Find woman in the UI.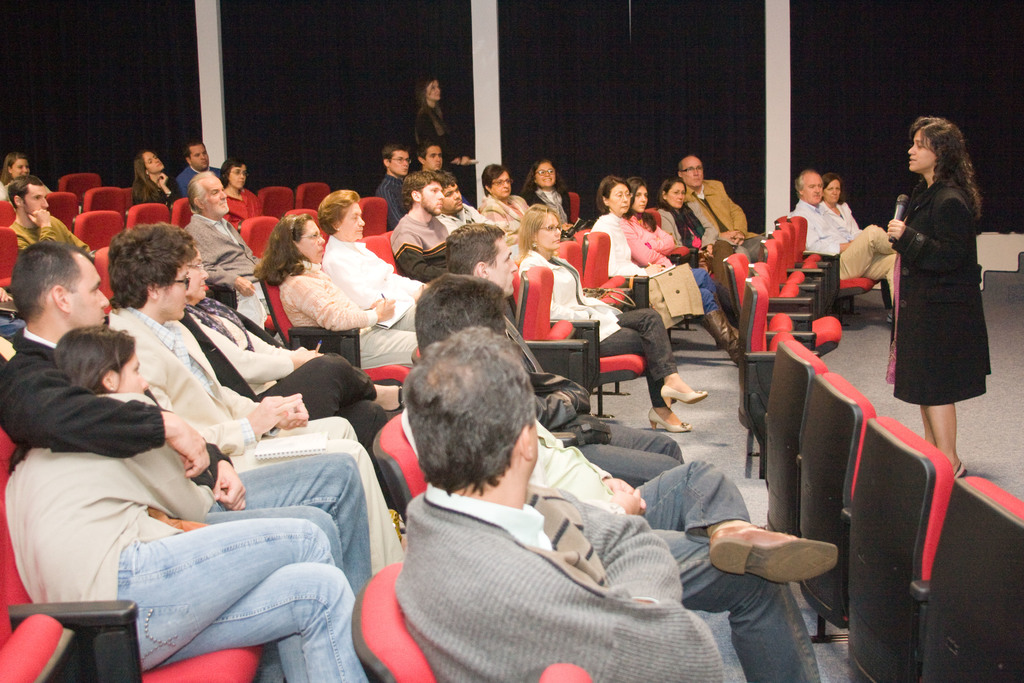
UI element at (x1=0, y1=152, x2=53, y2=202).
